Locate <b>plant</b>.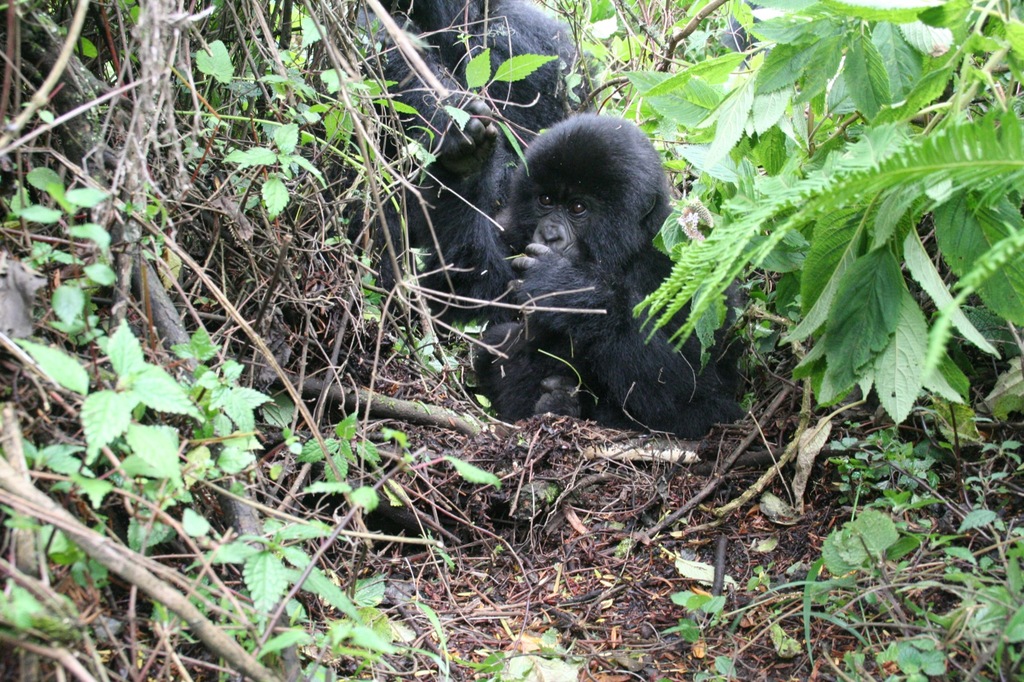
Bounding box: 108/28/515/353.
